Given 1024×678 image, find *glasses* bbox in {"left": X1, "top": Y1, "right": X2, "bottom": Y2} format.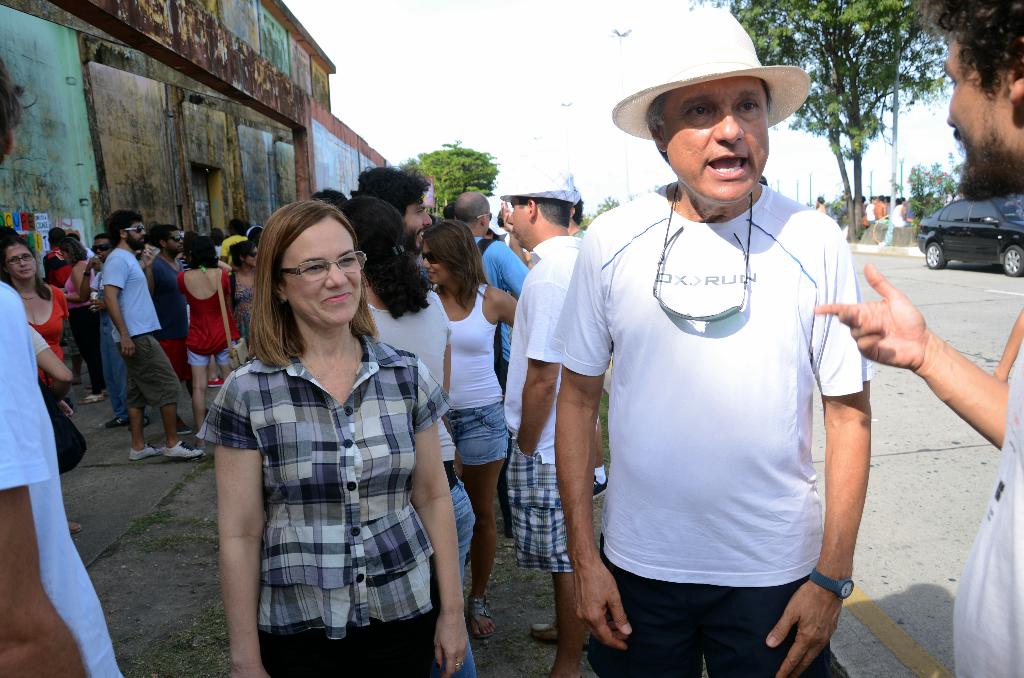
{"left": 166, "top": 232, "right": 182, "bottom": 247}.
